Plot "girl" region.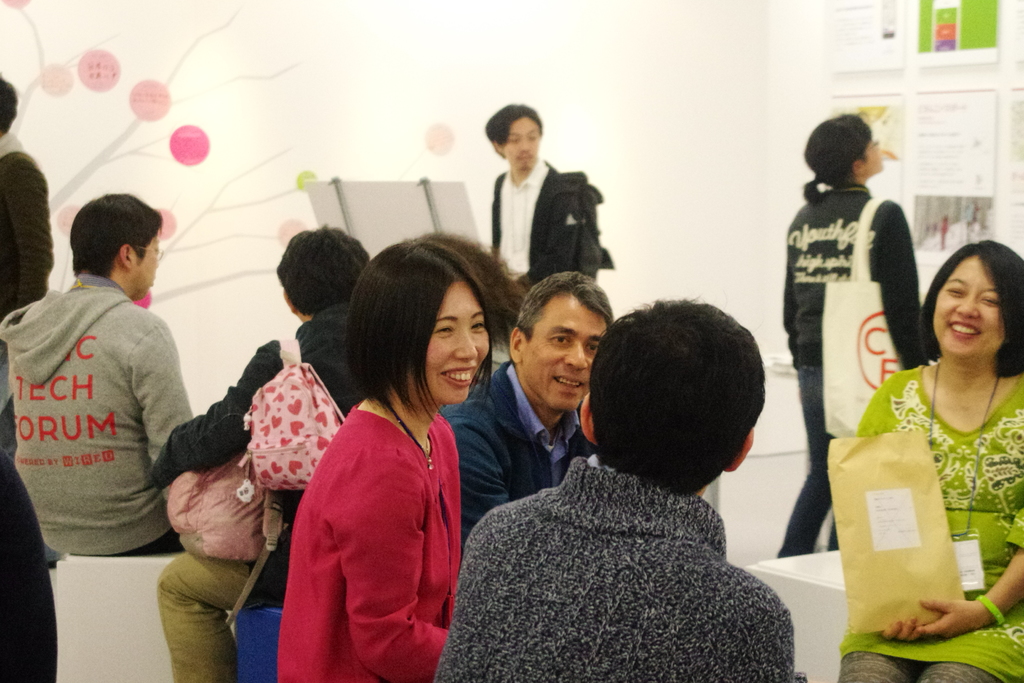
Plotted at <bbox>861, 242, 1023, 682</bbox>.
